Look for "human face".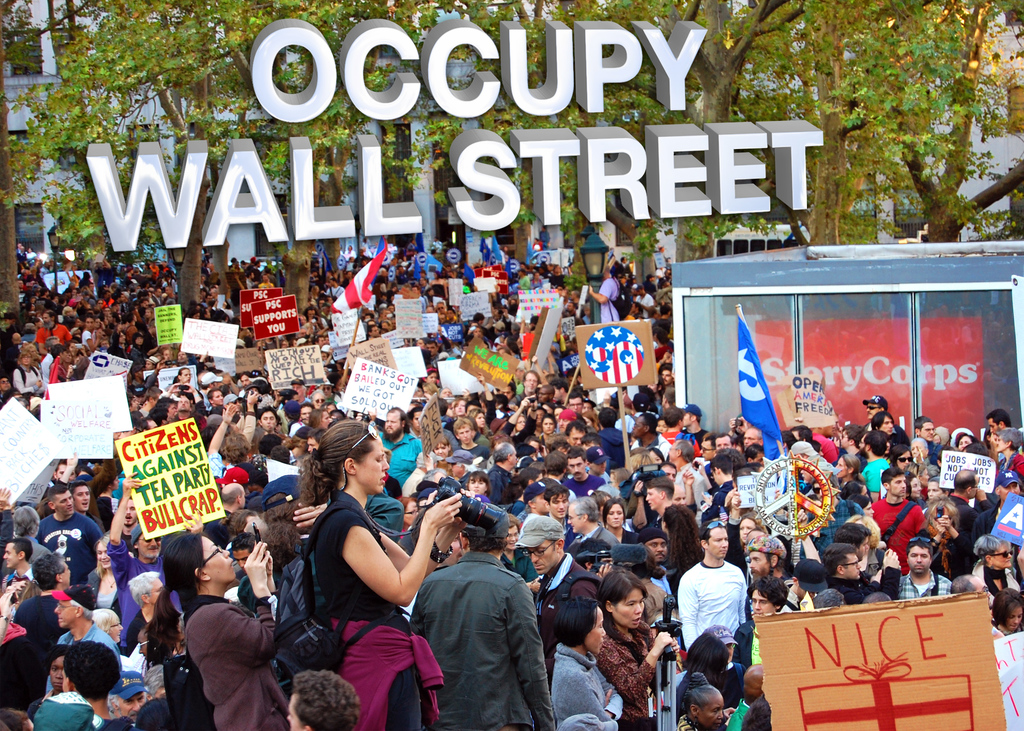
Found: 170,405,173,419.
